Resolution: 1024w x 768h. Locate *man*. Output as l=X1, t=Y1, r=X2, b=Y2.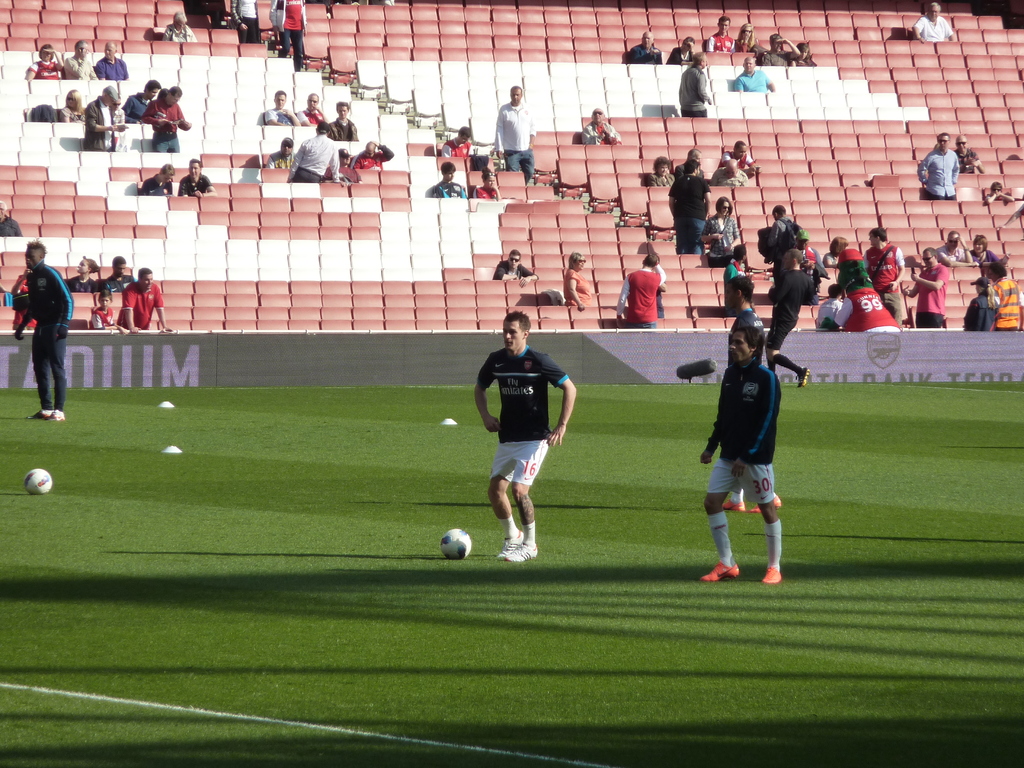
l=707, t=13, r=738, b=49.
